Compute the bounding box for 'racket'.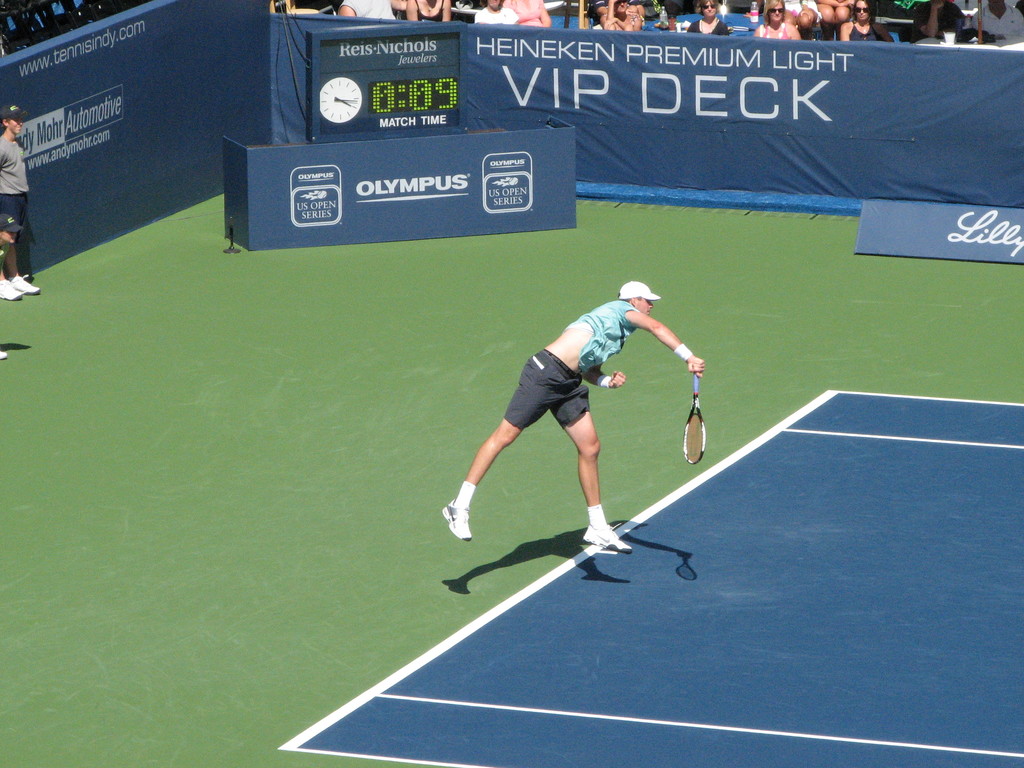
box(684, 376, 707, 466).
